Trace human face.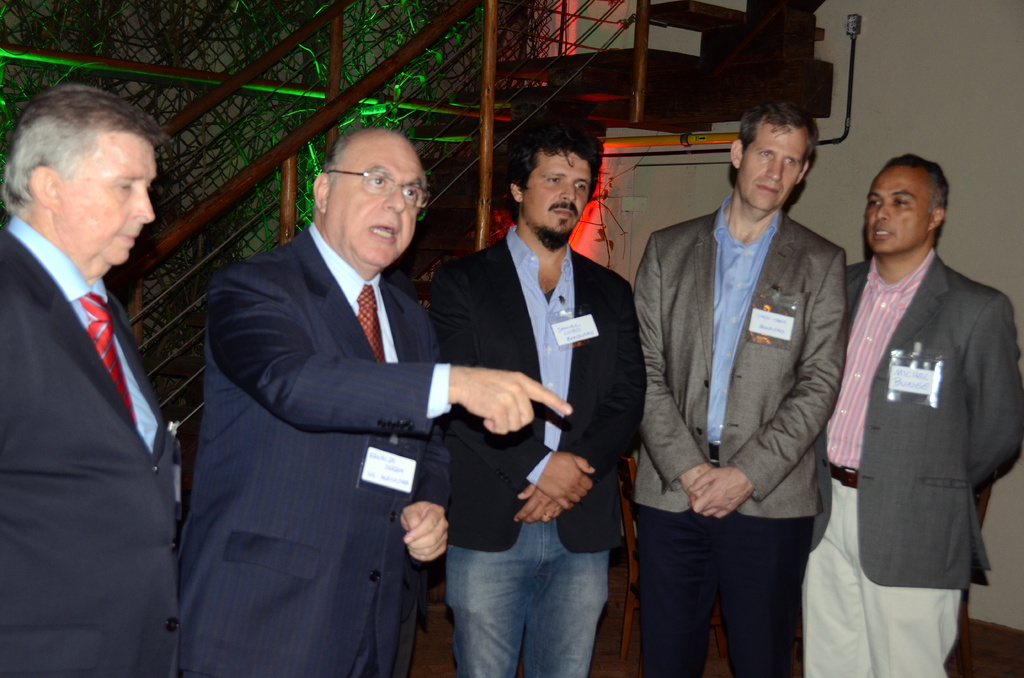
Traced to [867,166,939,253].
